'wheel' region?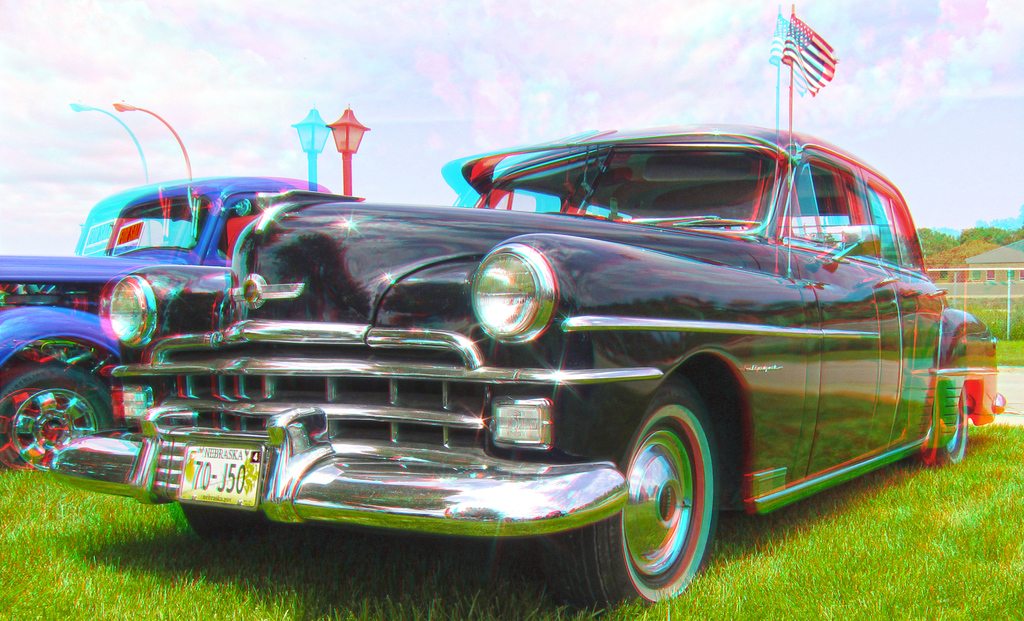
bbox(628, 394, 728, 594)
